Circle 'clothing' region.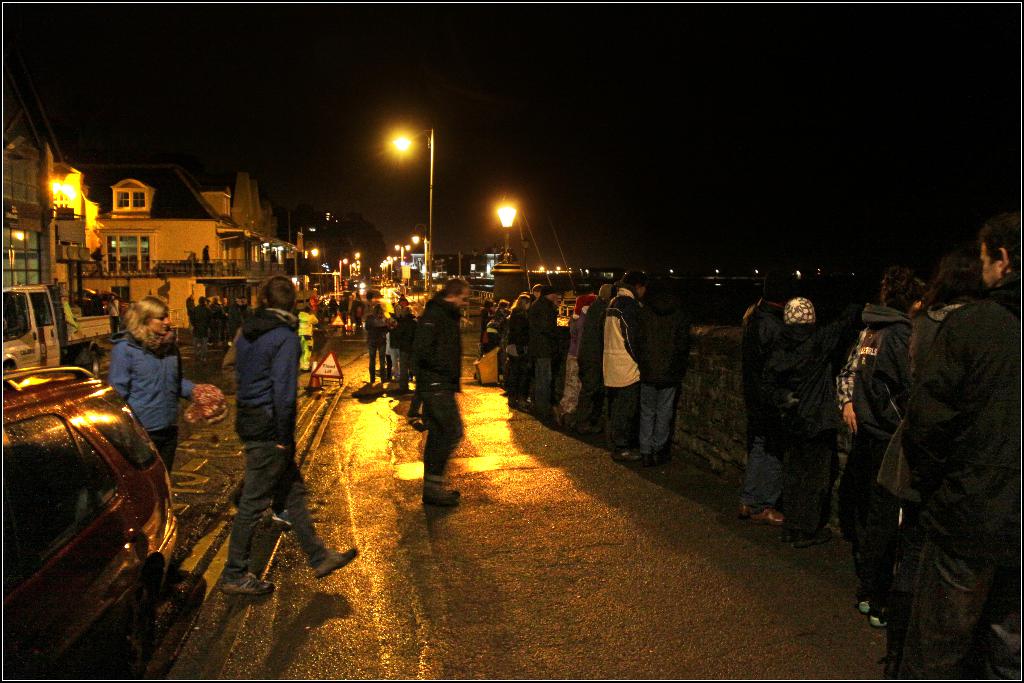
Region: 859,235,1018,672.
